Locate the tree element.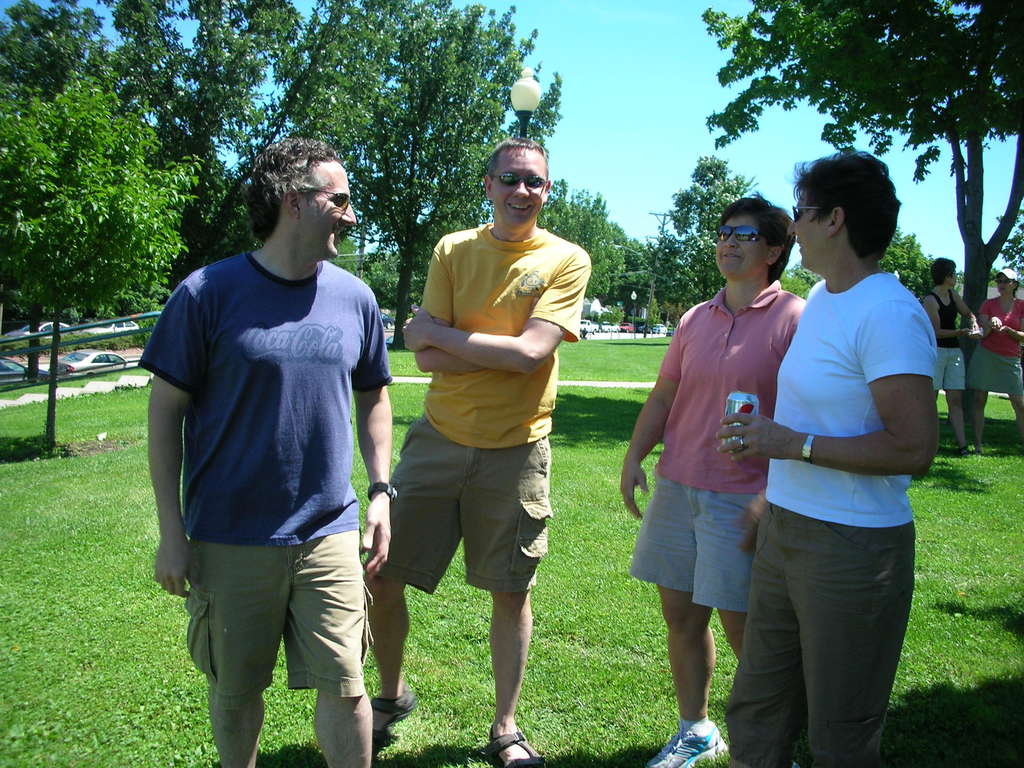
Element bbox: [x1=878, y1=221, x2=953, y2=299].
